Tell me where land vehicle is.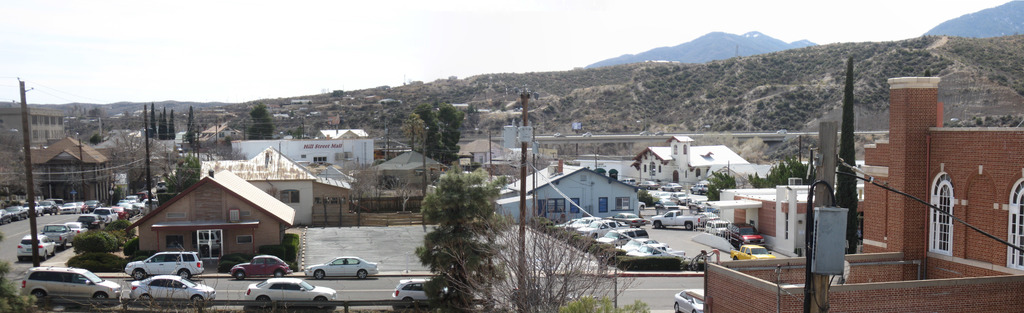
land vehicle is at (20, 264, 125, 300).
